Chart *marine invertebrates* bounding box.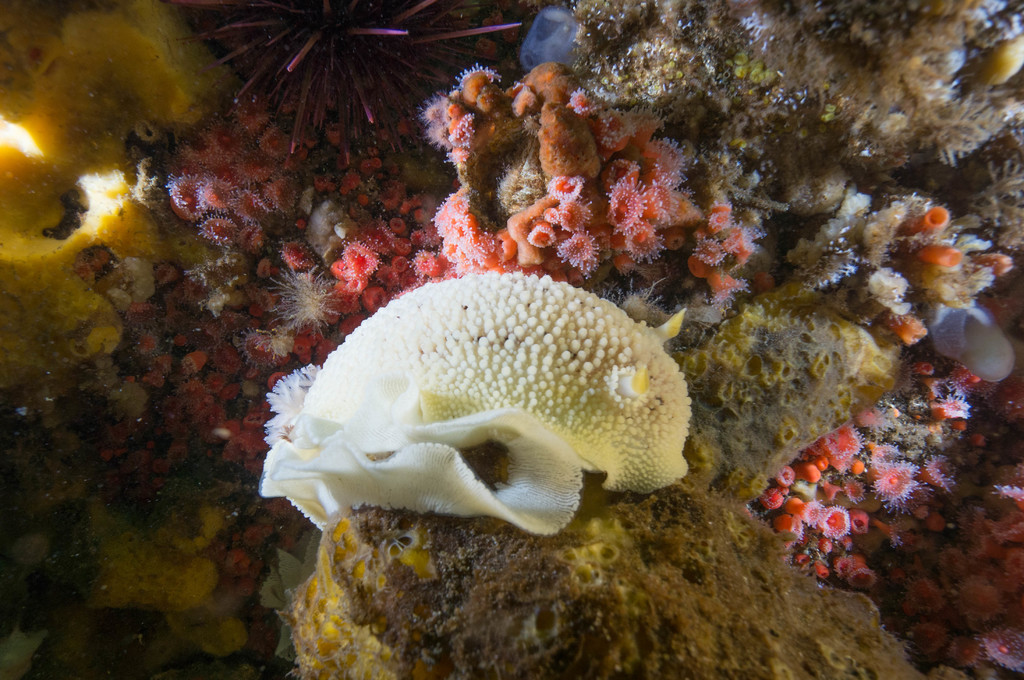
Charted: [left=564, top=83, right=592, bottom=124].
